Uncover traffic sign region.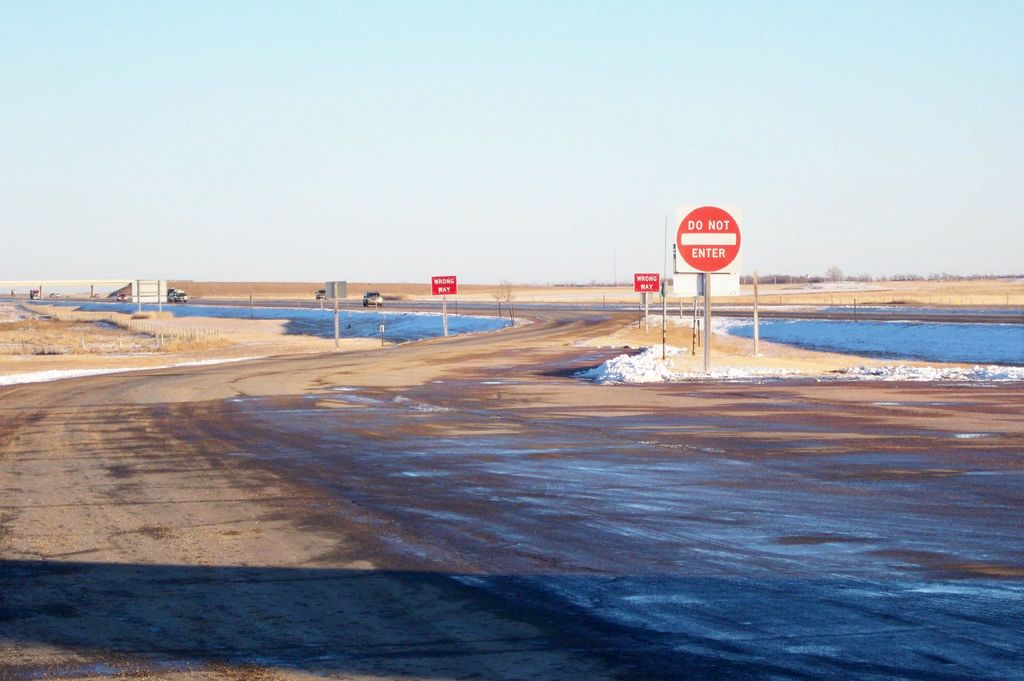
Uncovered: [left=429, top=272, right=460, bottom=296].
